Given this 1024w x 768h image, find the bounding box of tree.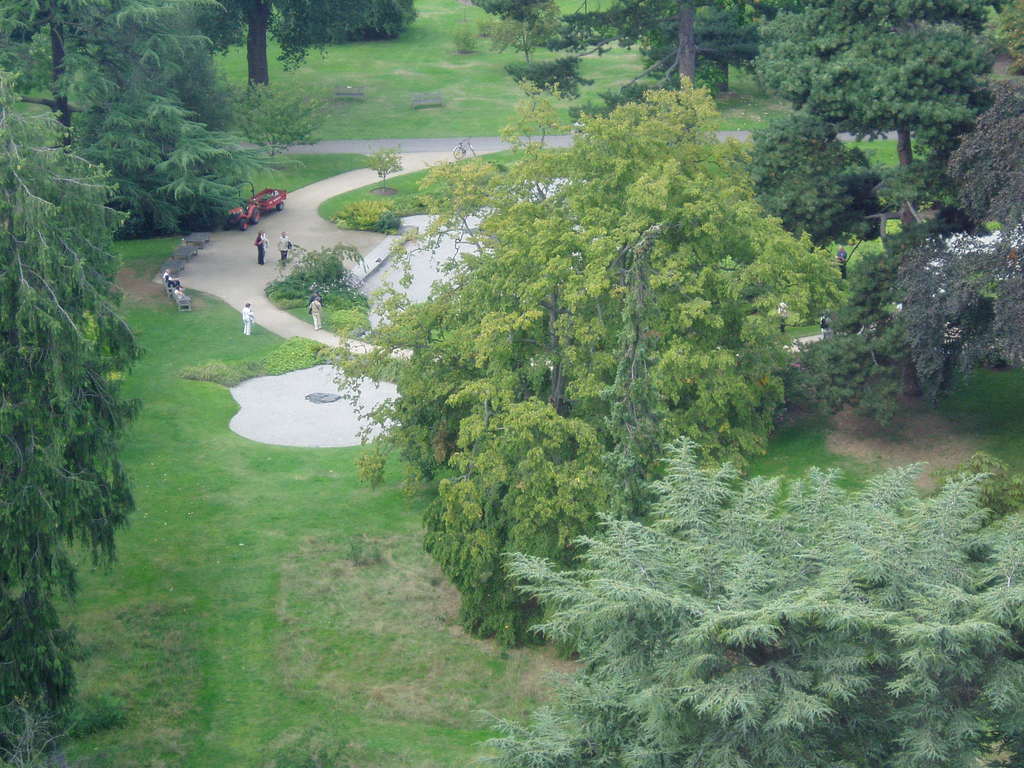
left=192, top=0, right=347, bottom=88.
